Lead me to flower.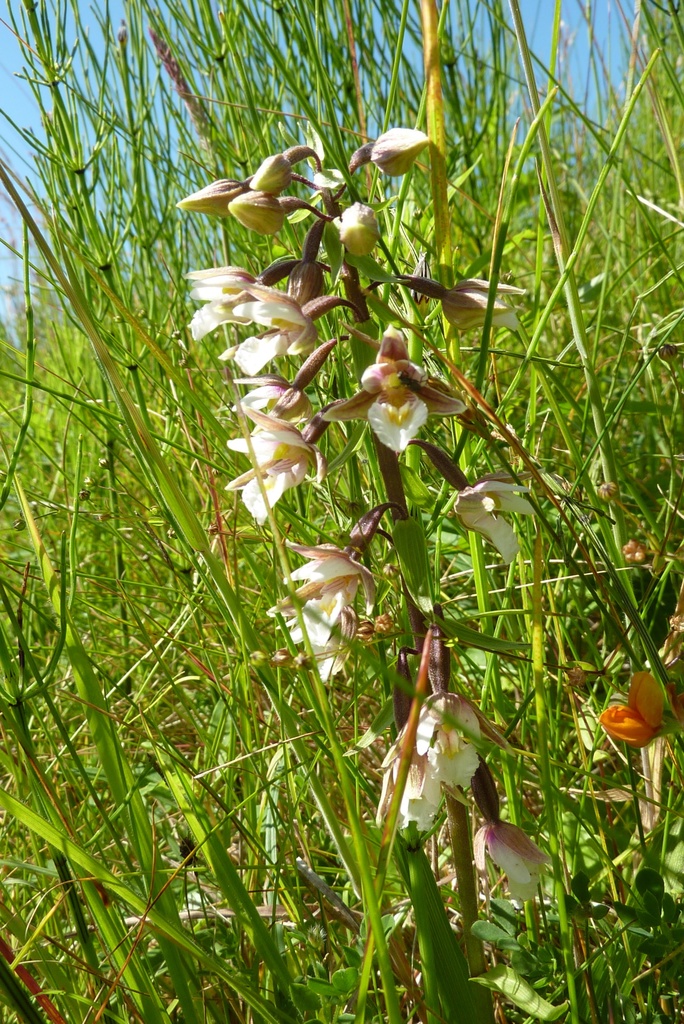
Lead to rect(231, 340, 331, 420).
